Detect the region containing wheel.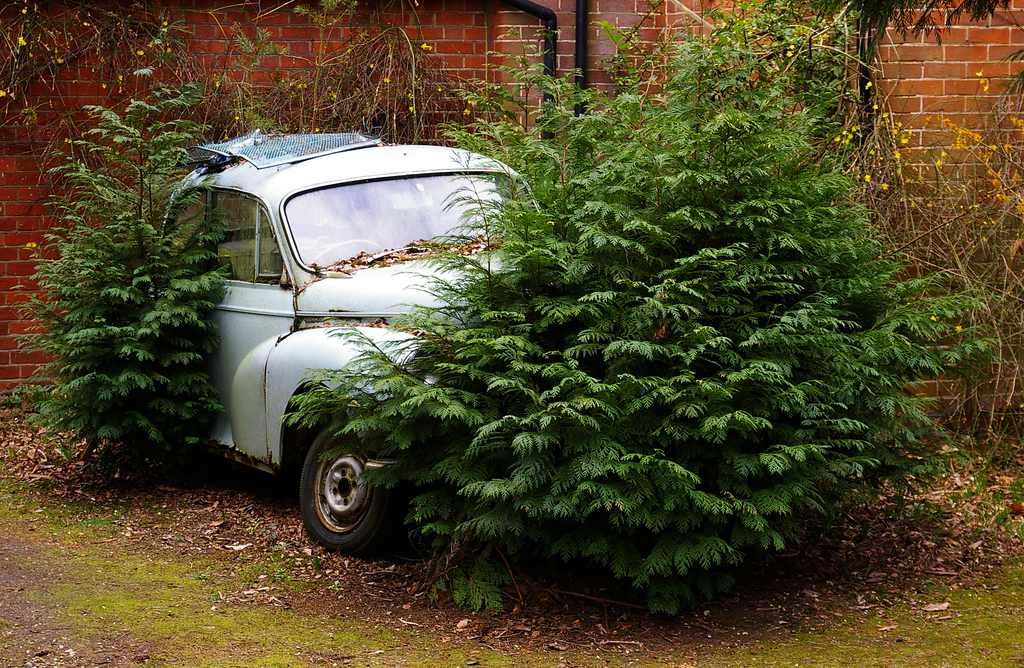
(x1=298, y1=418, x2=403, y2=570).
